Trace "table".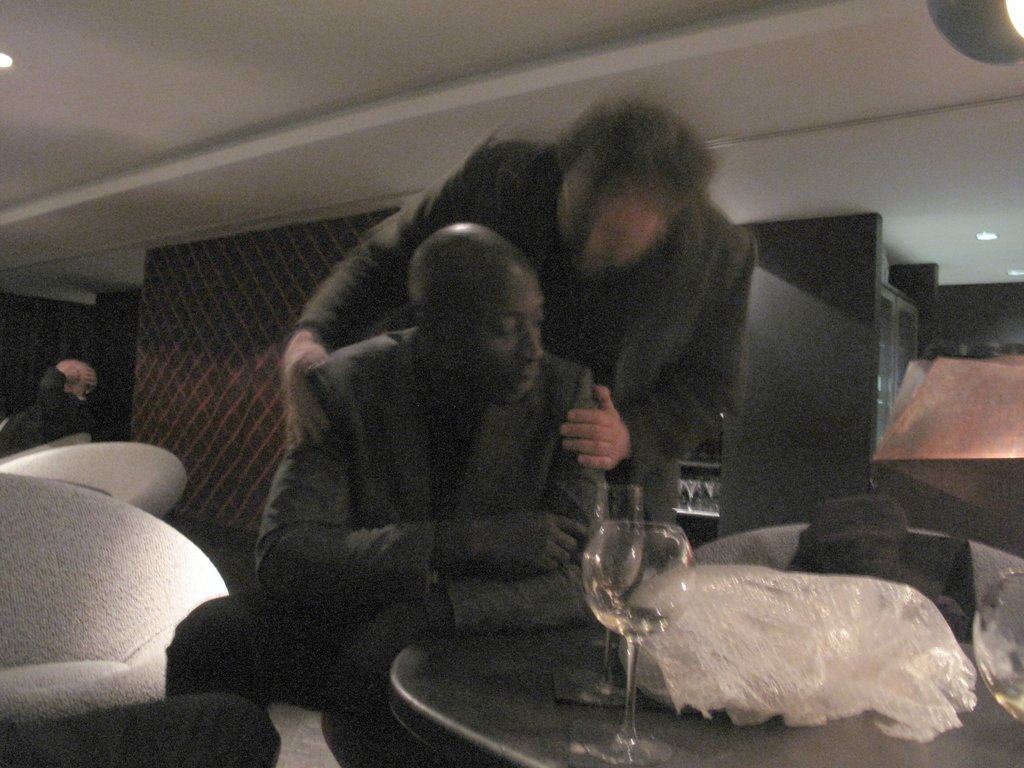
Traced to <bbox>380, 629, 1023, 767</bbox>.
